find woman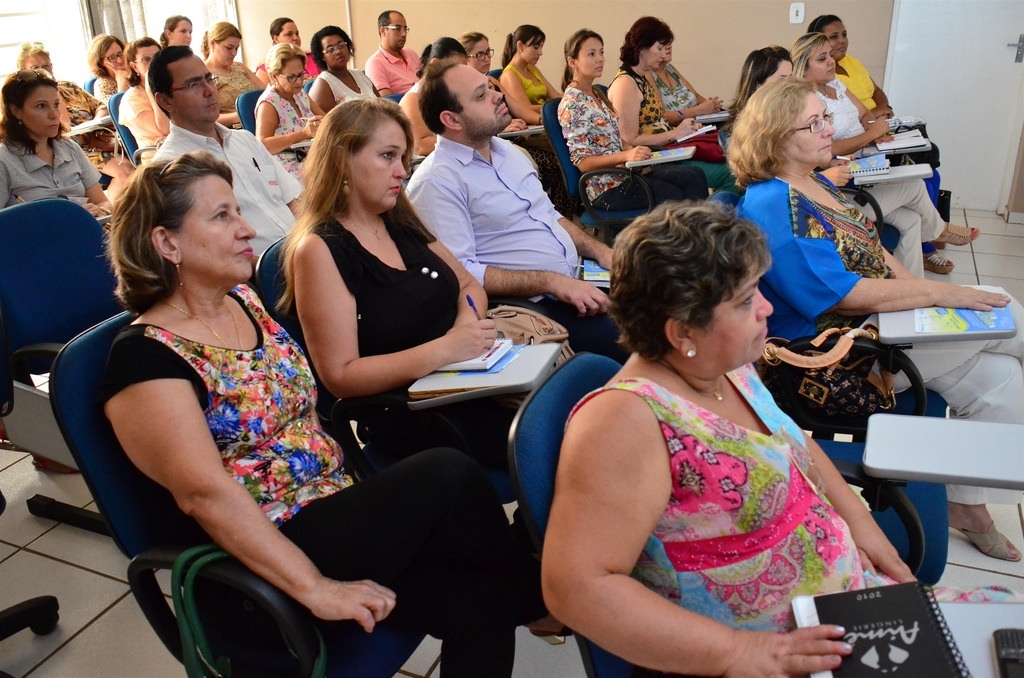
[x1=719, y1=80, x2=1023, y2=565]
